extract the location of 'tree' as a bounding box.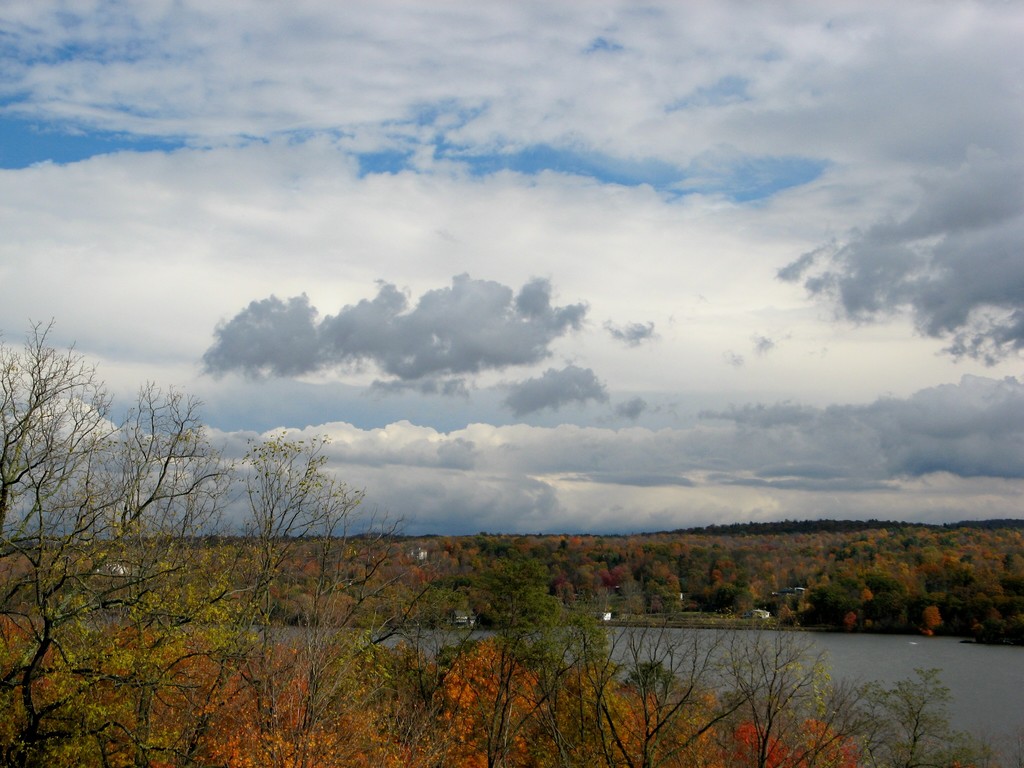
{"left": 218, "top": 422, "right": 345, "bottom": 545}.
